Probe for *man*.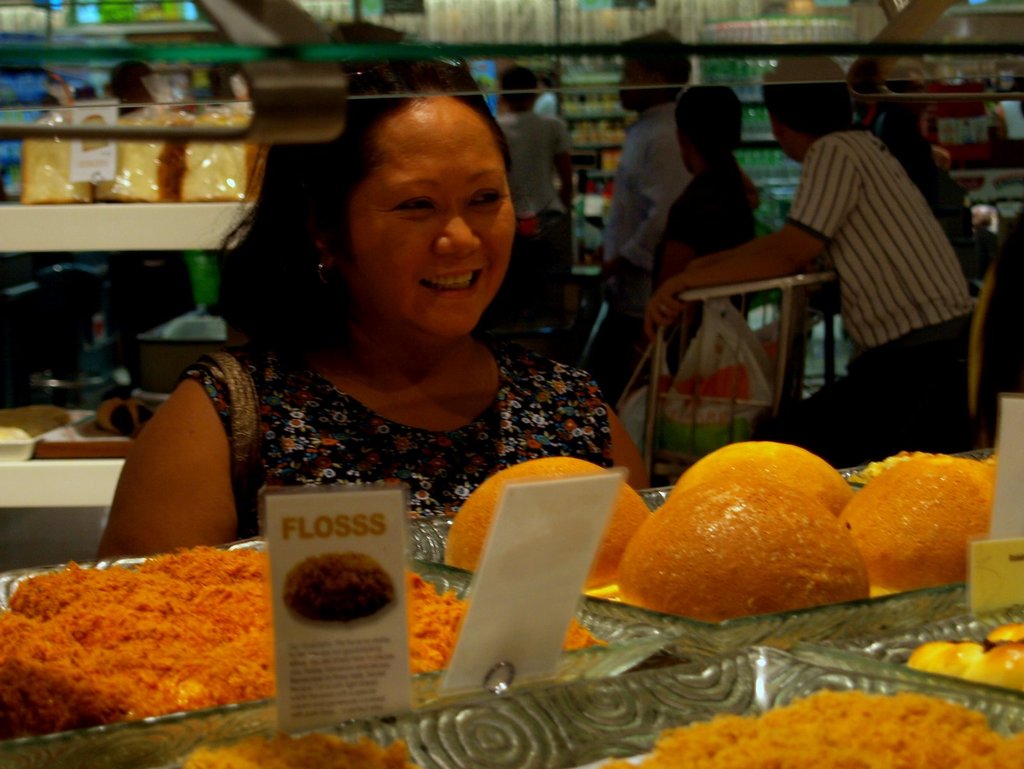
Probe result: BBox(545, 1, 684, 396).
